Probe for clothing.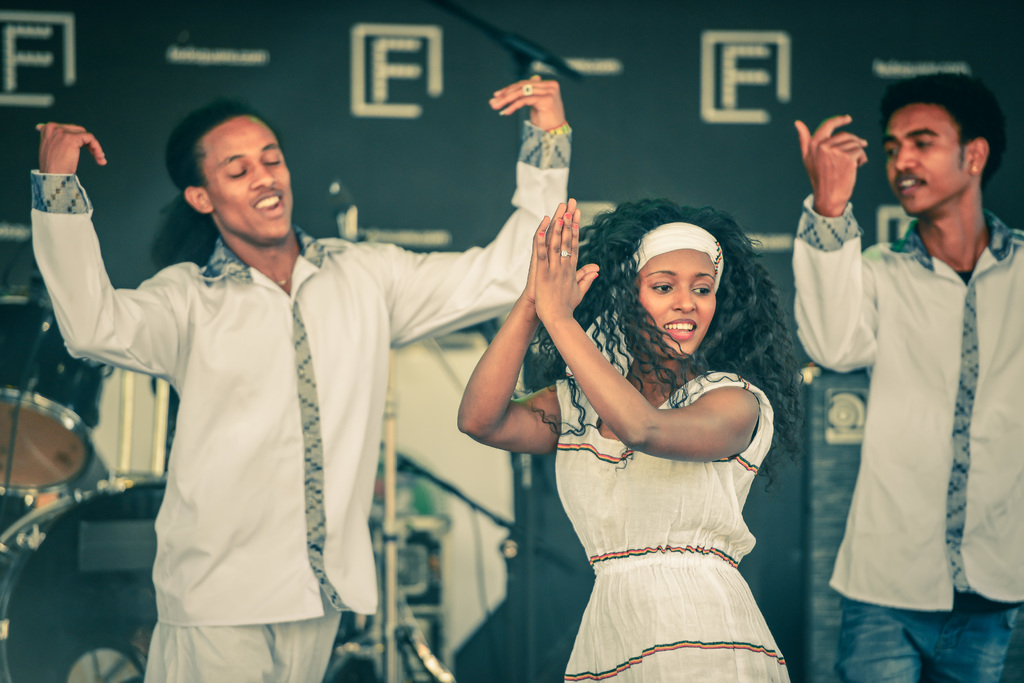
Probe result: pyautogui.locateOnScreen(811, 156, 1011, 660).
